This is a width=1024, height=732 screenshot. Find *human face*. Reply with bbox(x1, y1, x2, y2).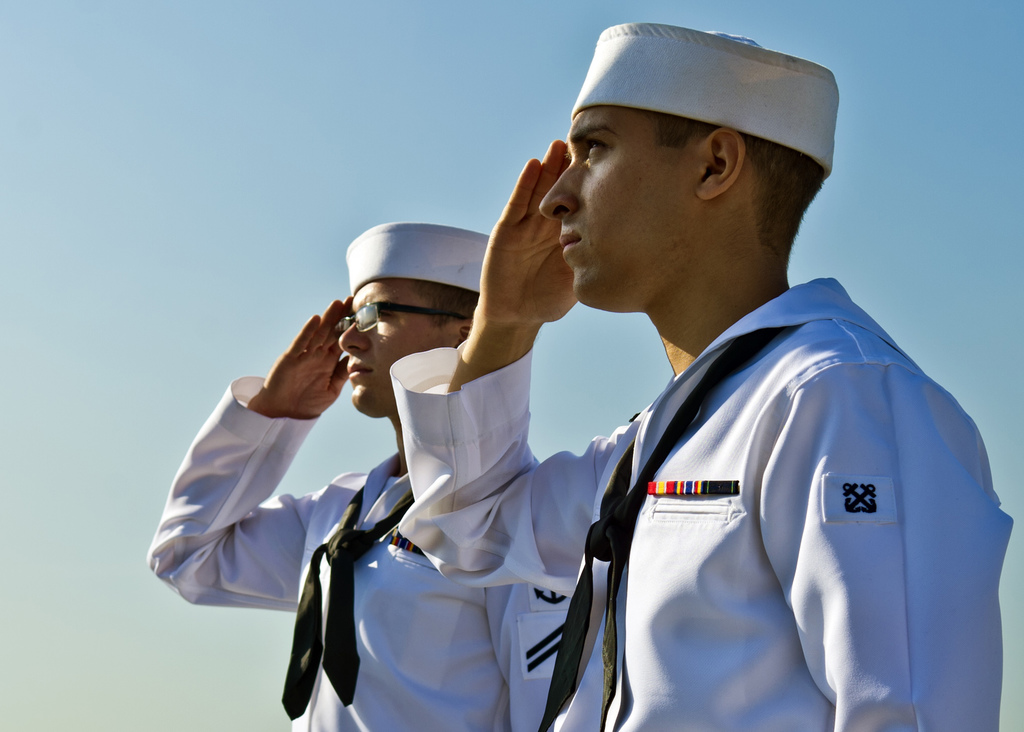
bbox(539, 102, 703, 303).
